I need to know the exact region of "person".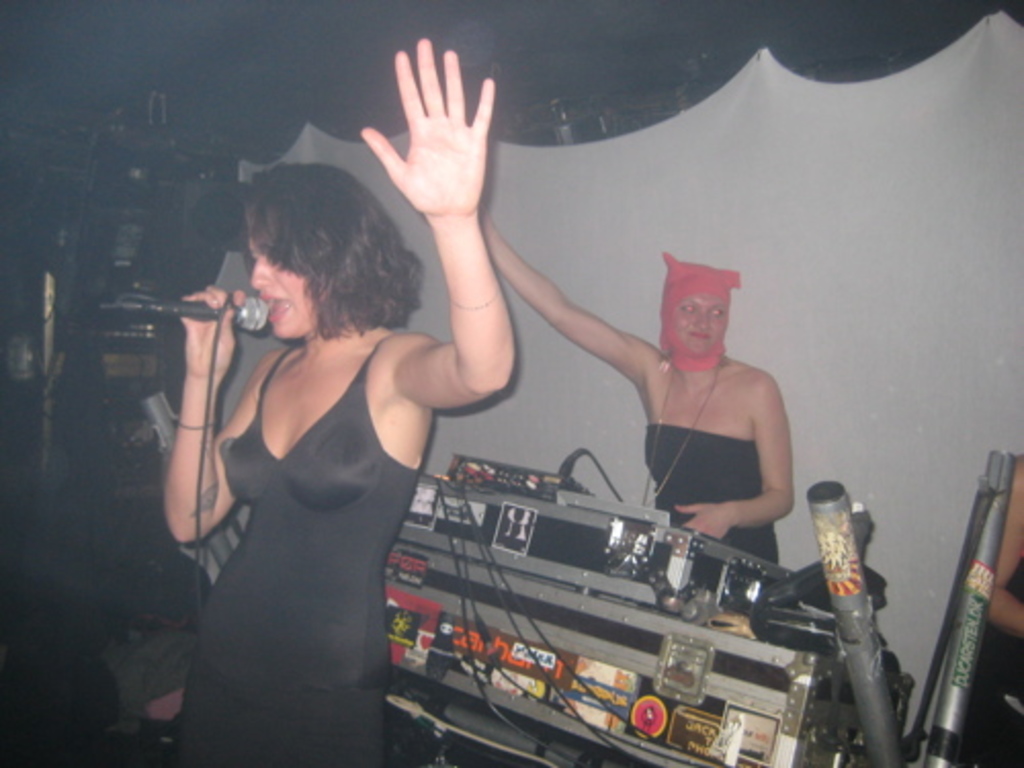
Region: (963, 451, 1022, 766).
